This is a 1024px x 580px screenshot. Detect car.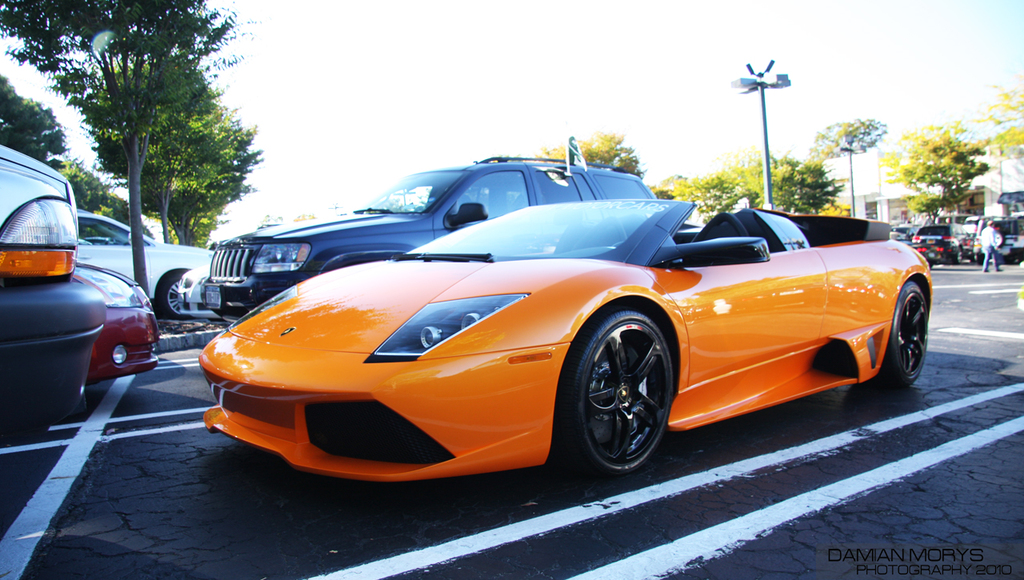
(left=82, top=202, right=208, bottom=310).
